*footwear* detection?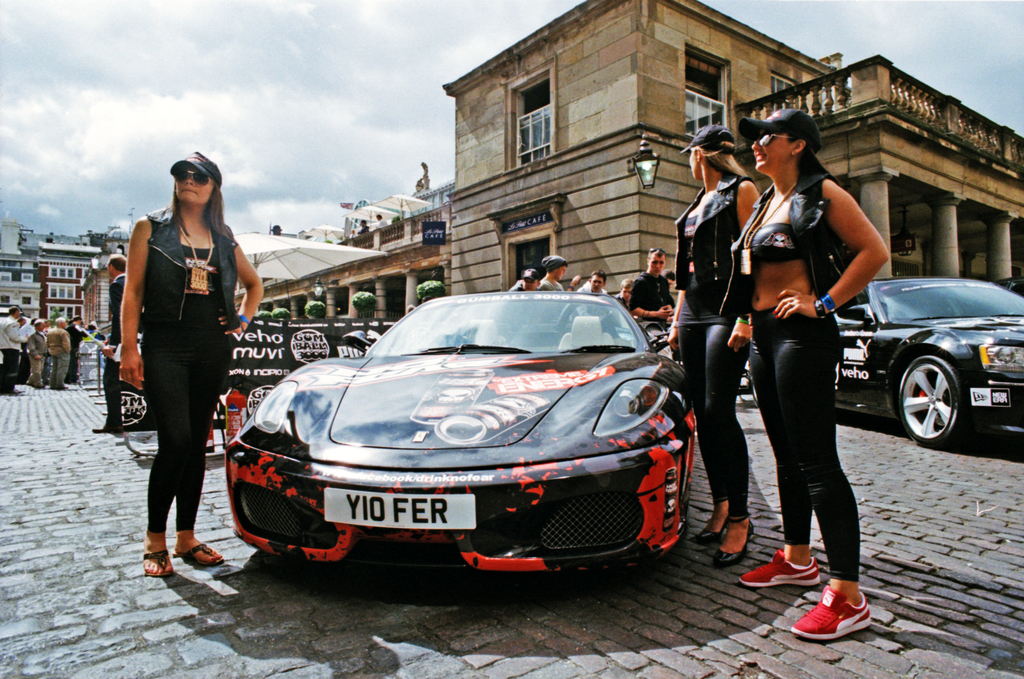
pyautogui.locateOnScreen(140, 548, 175, 580)
